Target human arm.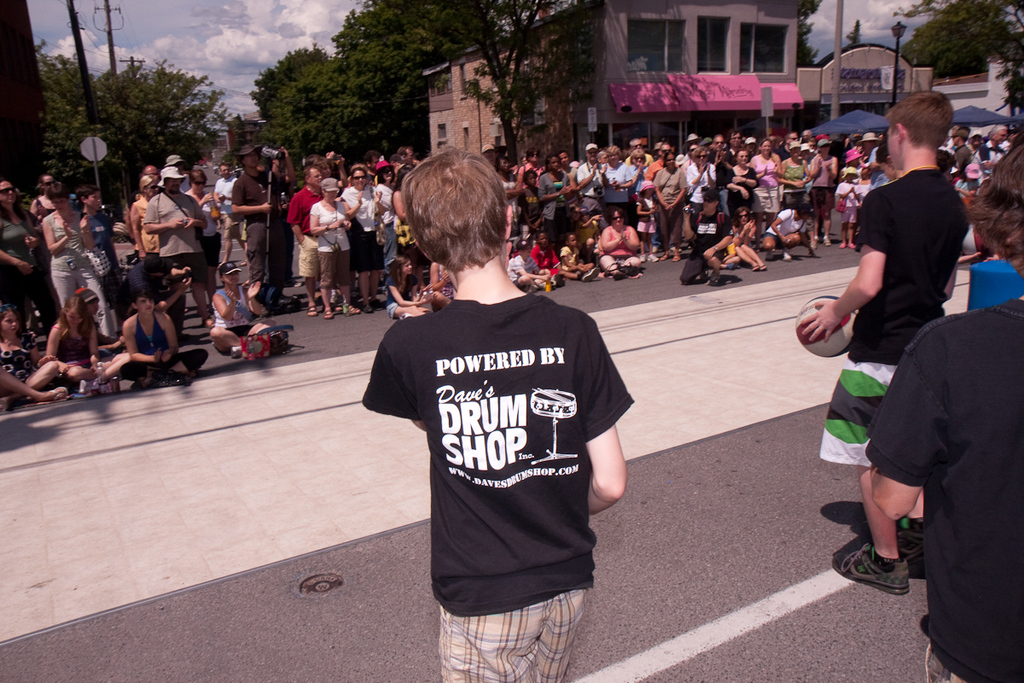
Target region: <region>42, 219, 76, 256</region>.
